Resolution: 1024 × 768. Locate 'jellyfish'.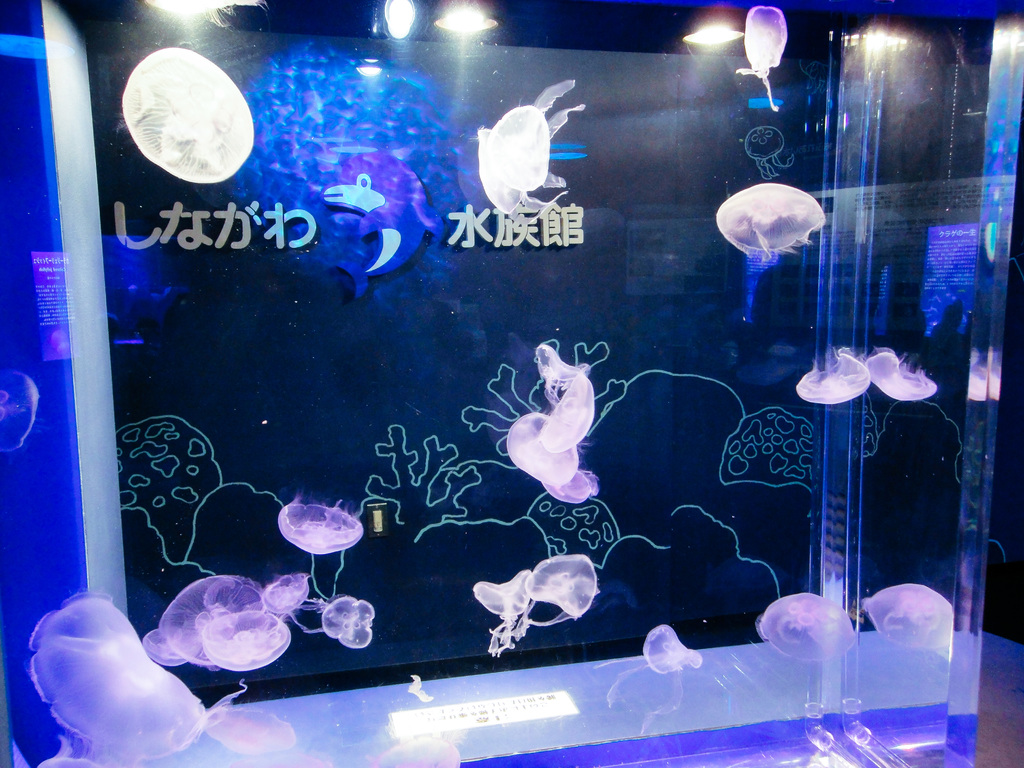
pyautogui.locateOnScreen(264, 569, 318, 616).
